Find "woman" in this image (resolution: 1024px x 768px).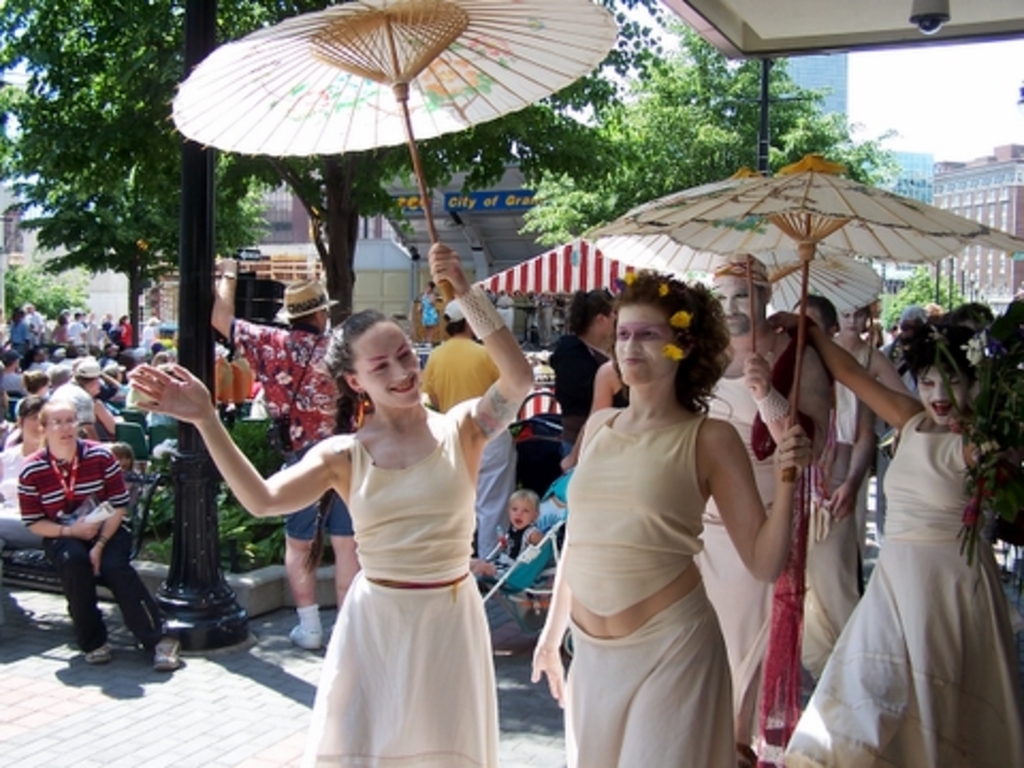
[x1=794, y1=292, x2=864, y2=676].
